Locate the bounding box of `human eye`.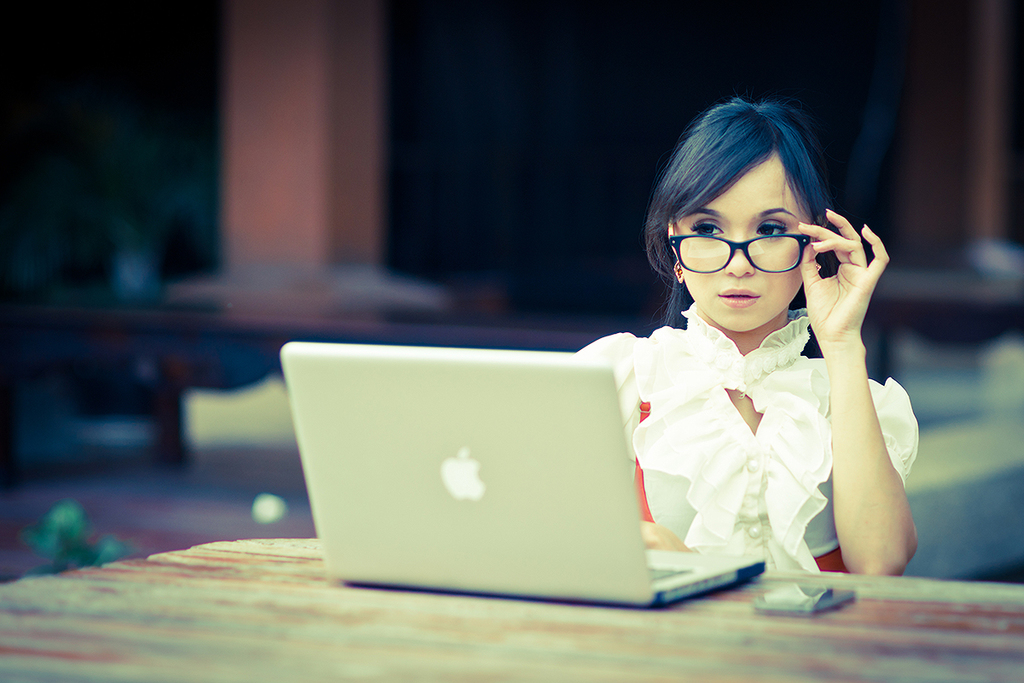
Bounding box: box(754, 220, 787, 239).
